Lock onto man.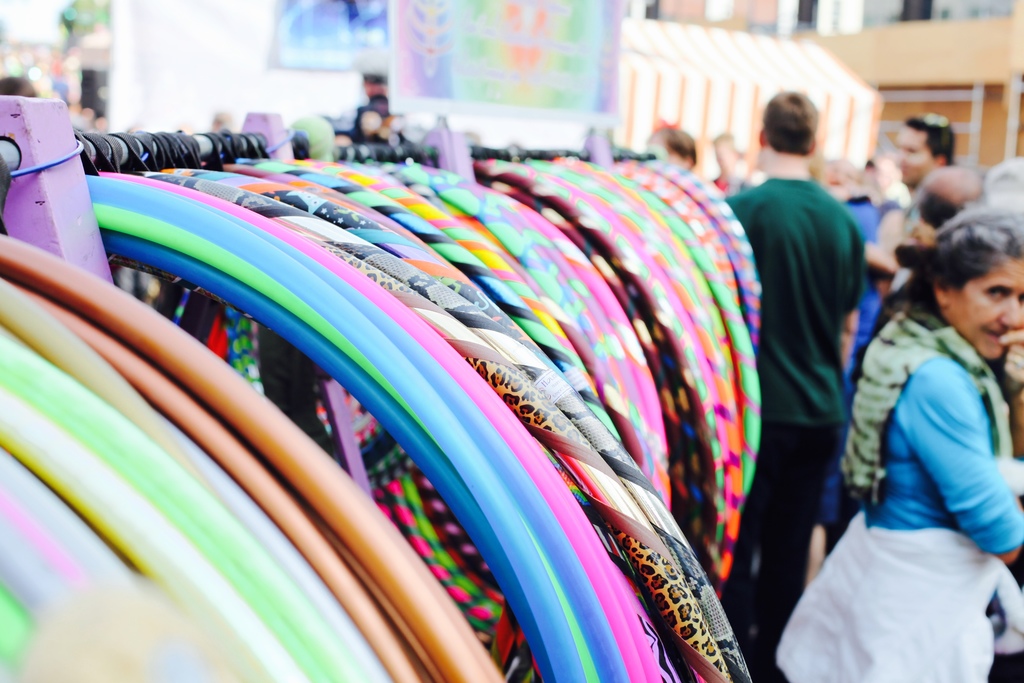
Locked: <region>897, 112, 956, 220</region>.
